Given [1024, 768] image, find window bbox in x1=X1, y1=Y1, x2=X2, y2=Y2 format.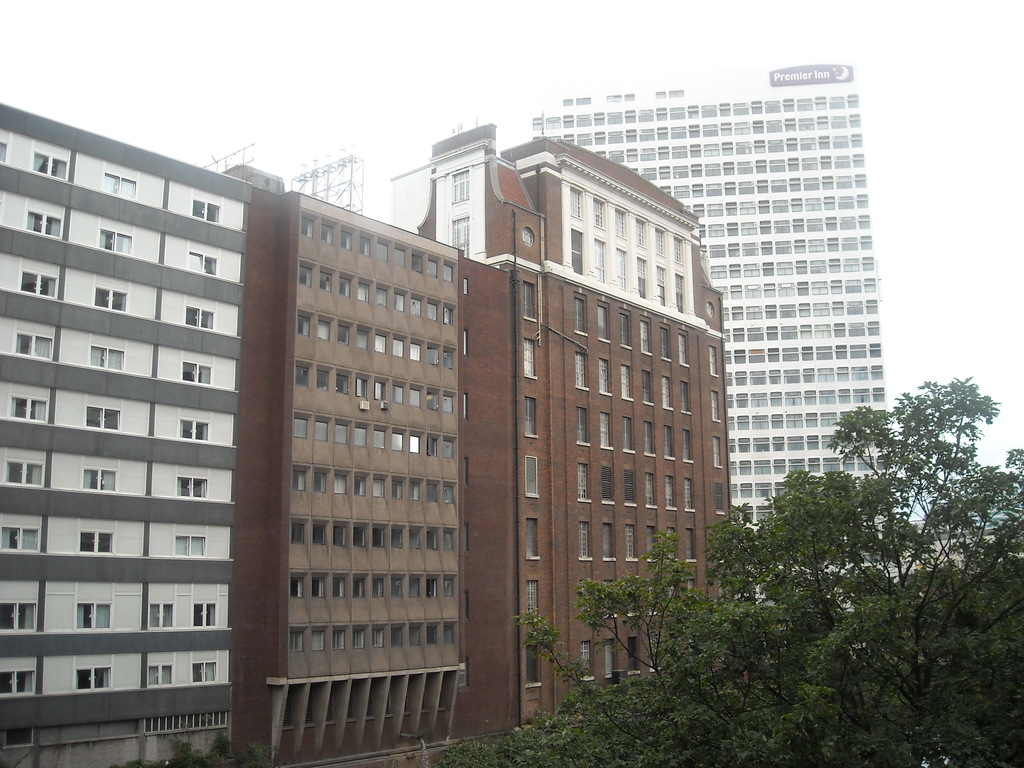
x1=599, y1=413, x2=609, y2=451.
